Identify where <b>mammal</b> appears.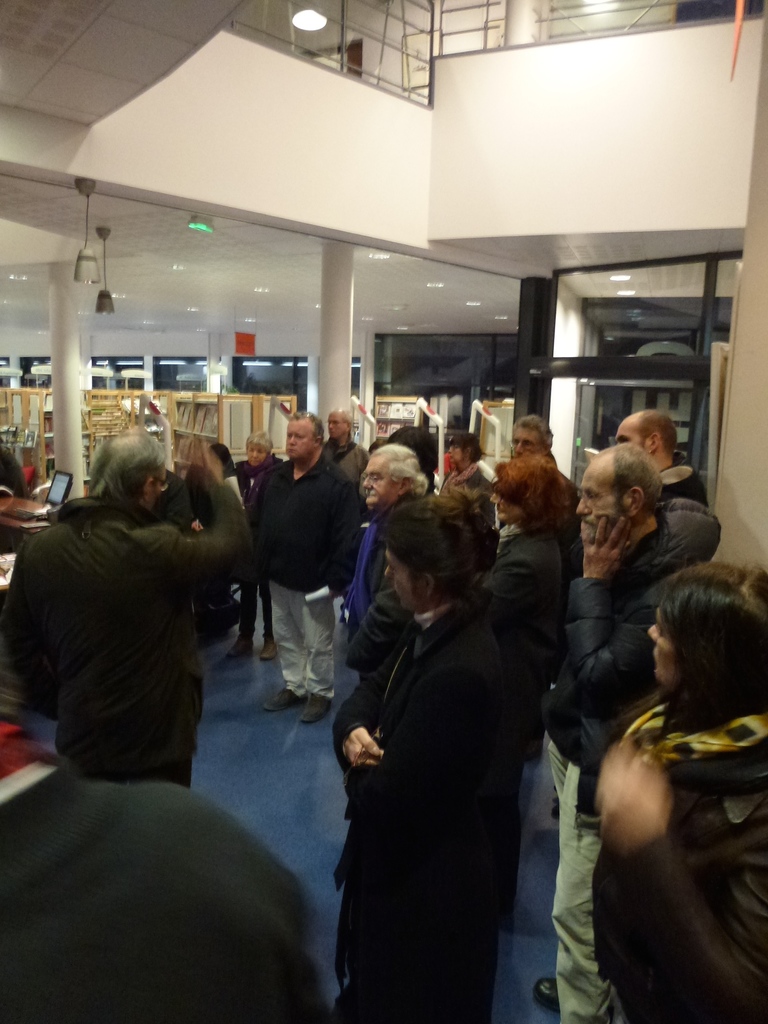
Appears at x1=0 y1=622 x2=332 y2=1023.
